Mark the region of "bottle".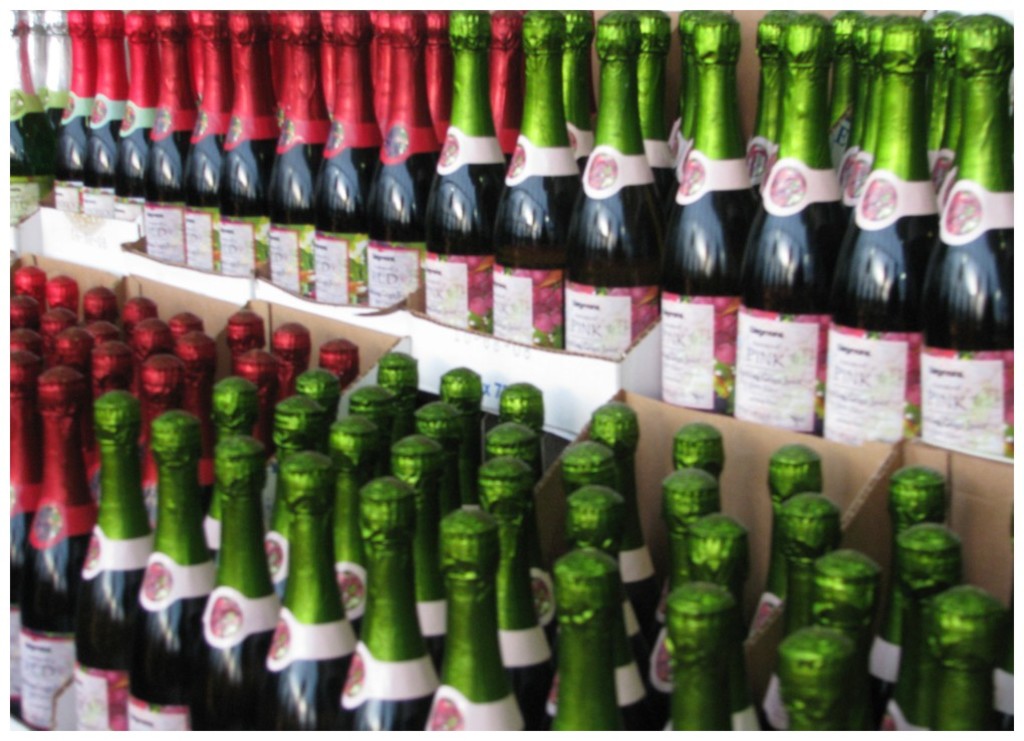
Region: x1=437, y1=368, x2=484, y2=500.
